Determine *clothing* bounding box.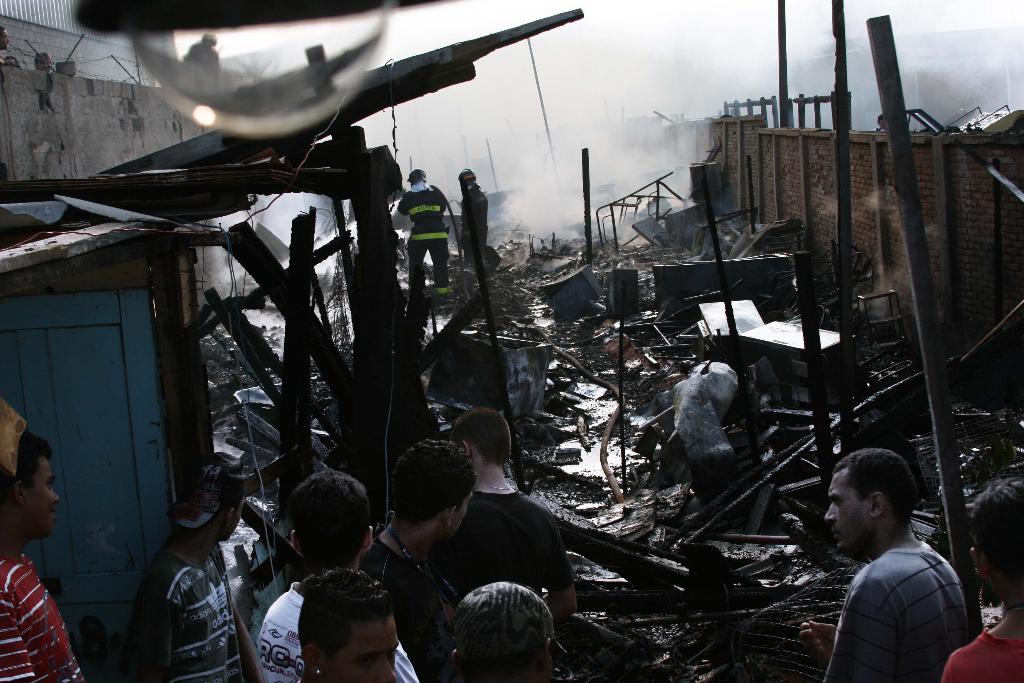
Determined: [left=429, top=489, right=578, bottom=599].
